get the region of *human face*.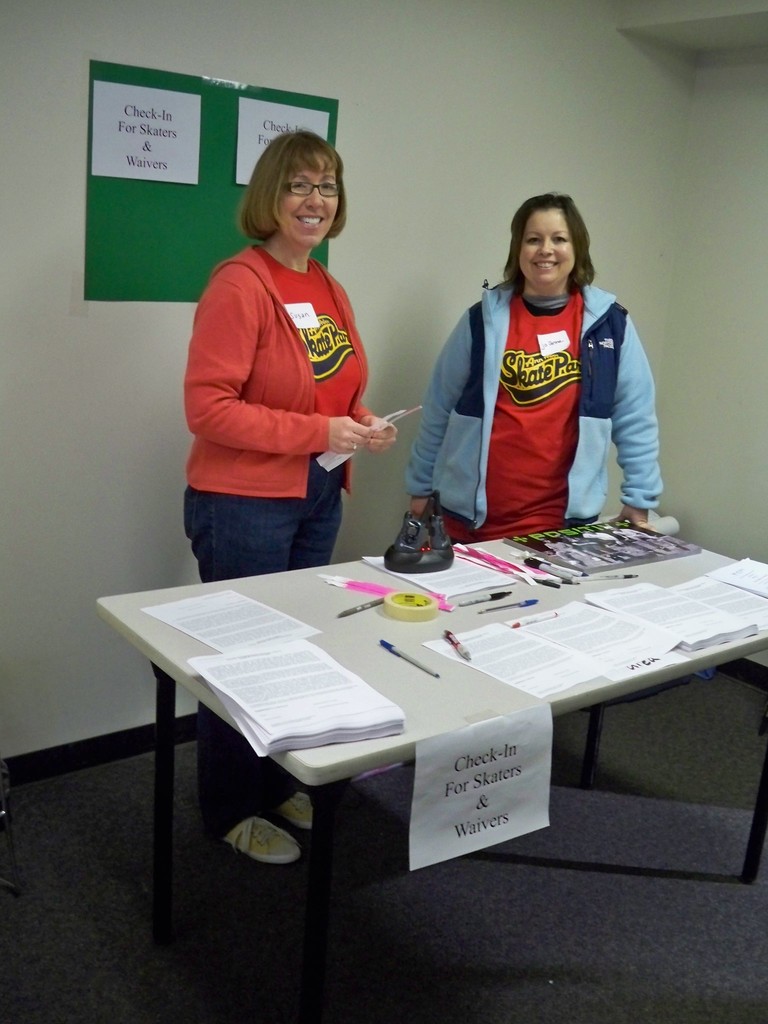
[x1=518, y1=206, x2=577, y2=290].
